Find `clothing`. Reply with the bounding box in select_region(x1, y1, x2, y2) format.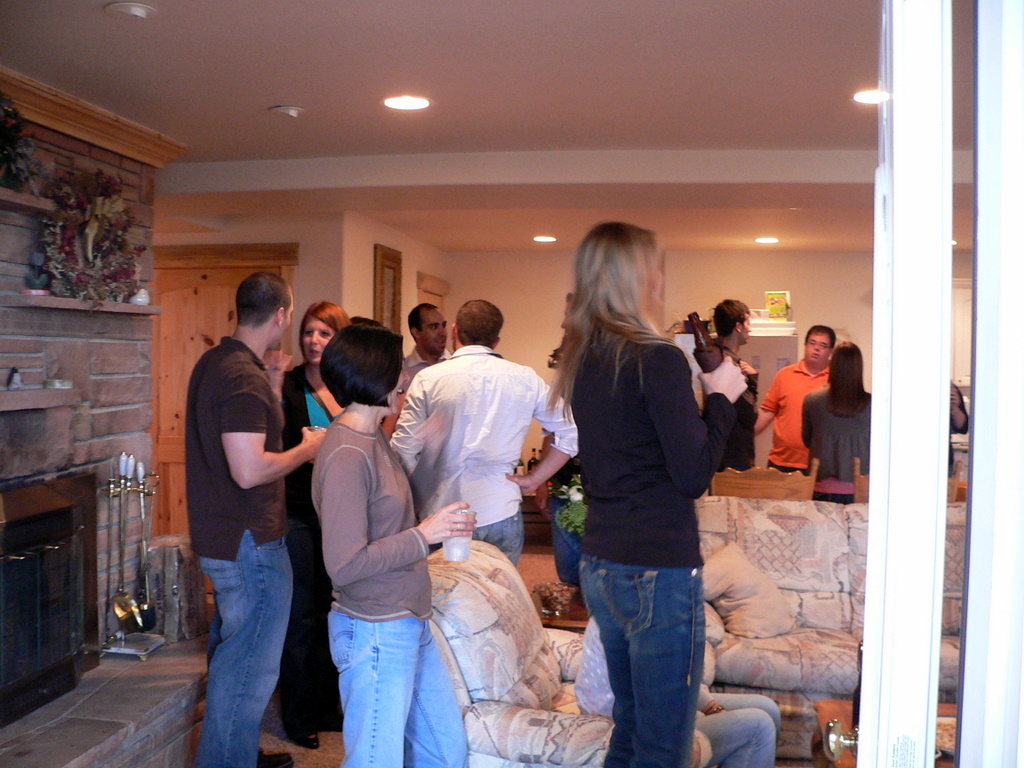
select_region(407, 346, 451, 387).
